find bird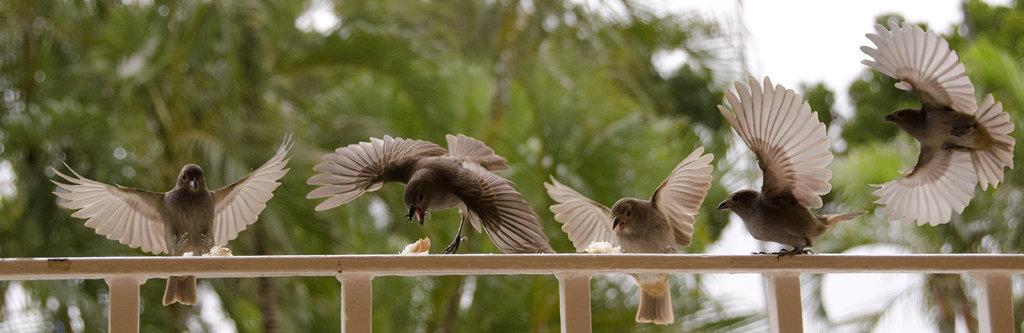
<region>866, 16, 1009, 242</region>
